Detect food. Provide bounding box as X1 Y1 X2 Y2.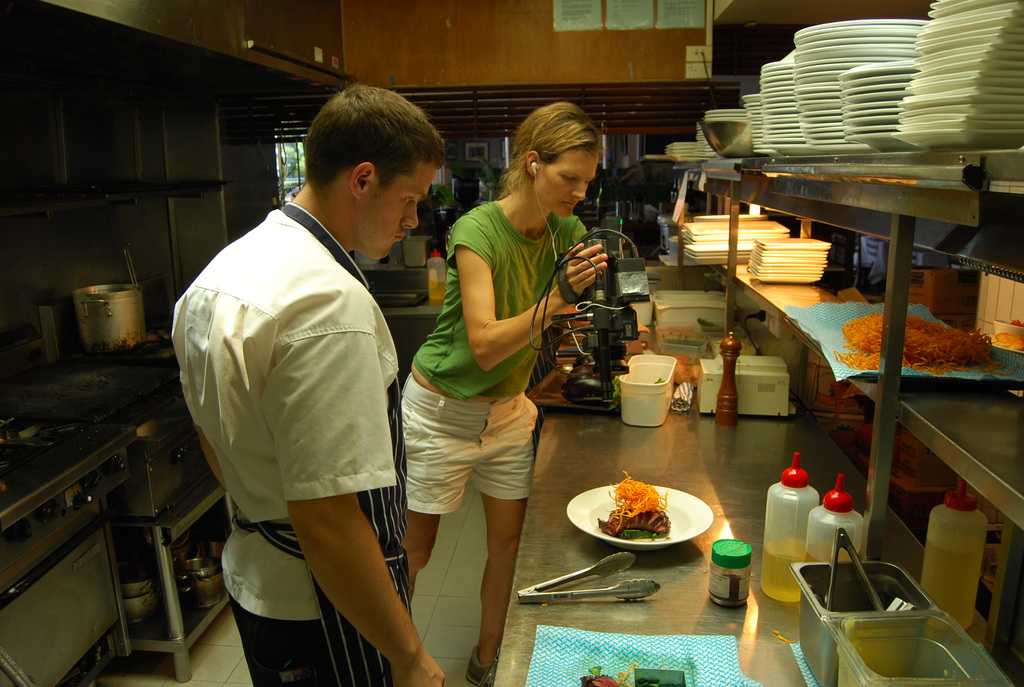
832 308 1002 370.
